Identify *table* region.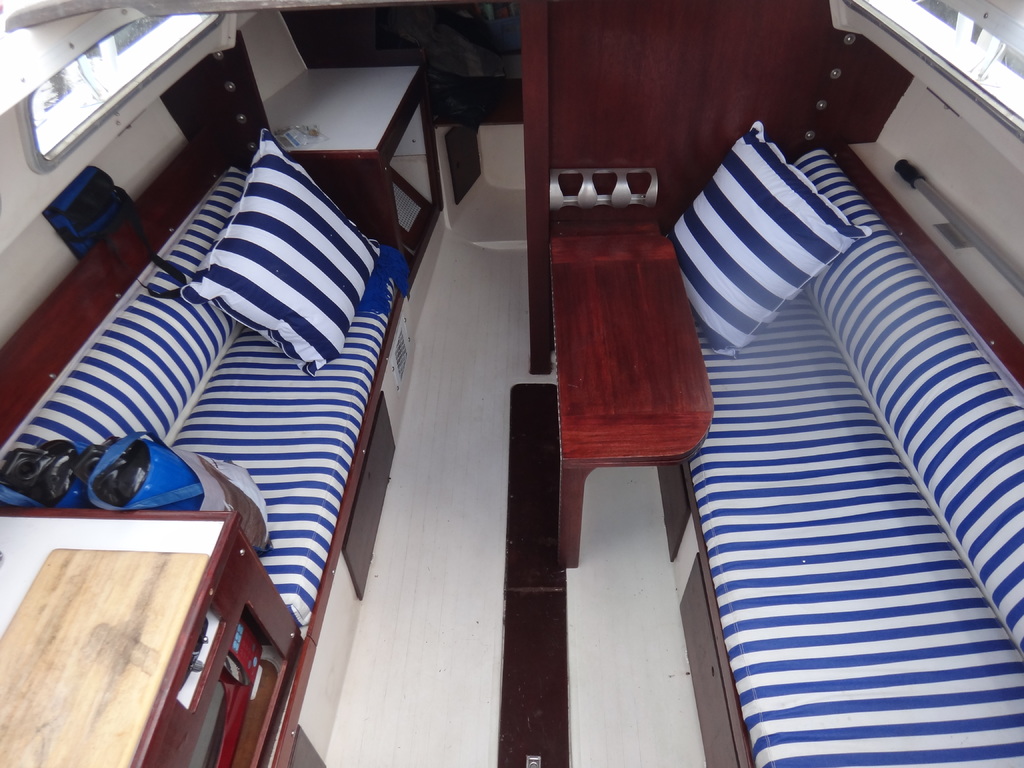
Region: x1=561 y1=228 x2=717 y2=568.
